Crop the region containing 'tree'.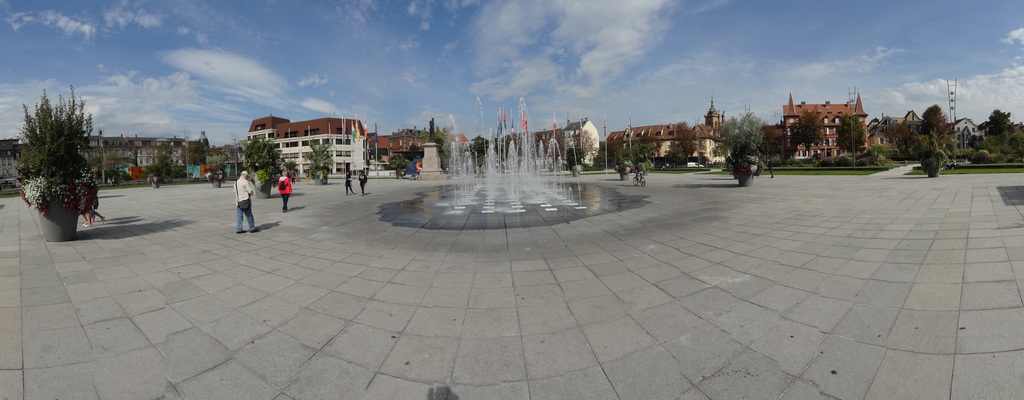
Crop region: x1=717 y1=104 x2=762 y2=185.
